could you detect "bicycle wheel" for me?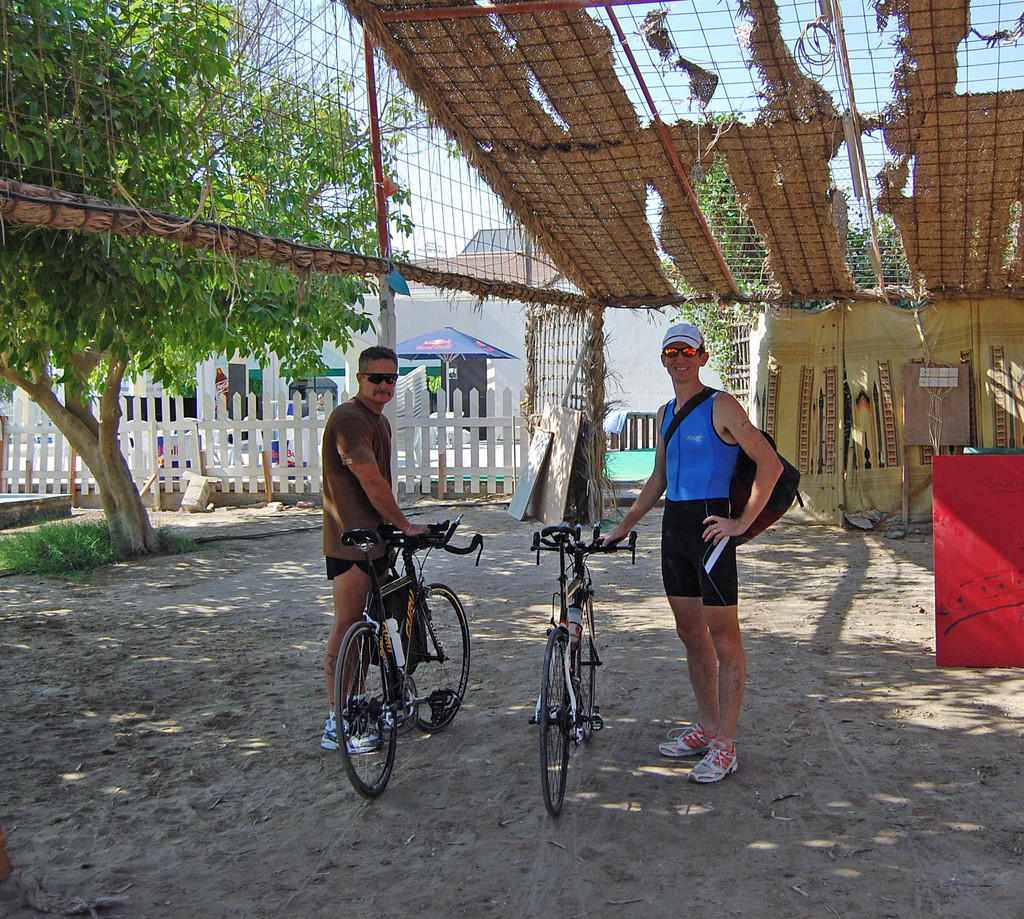
Detection result: BBox(564, 631, 601, 735).
